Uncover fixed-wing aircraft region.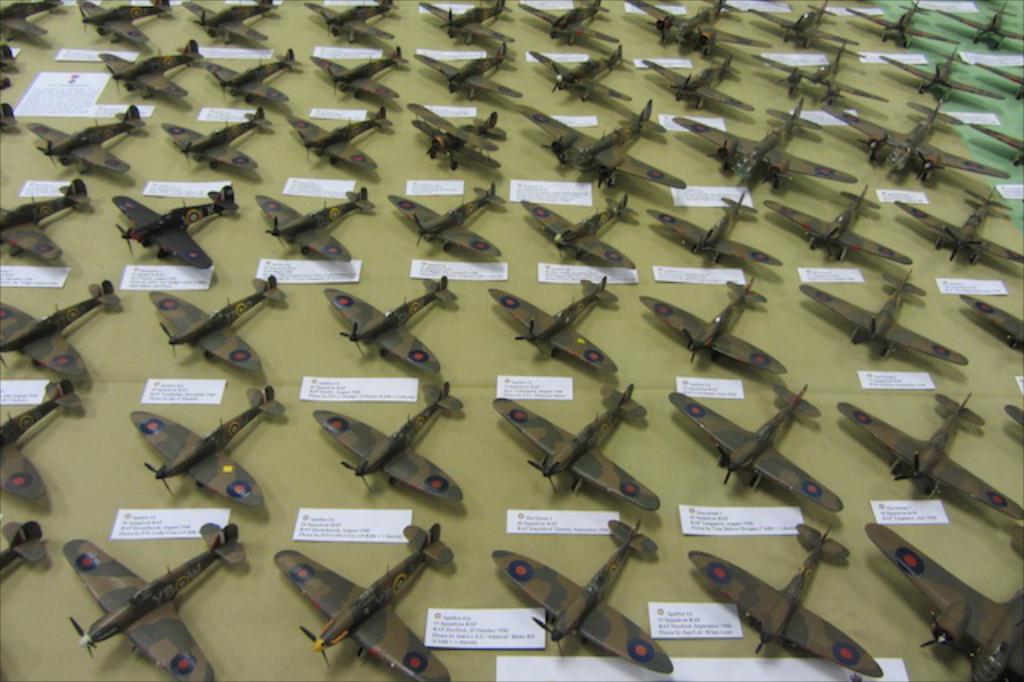
Uncovered: bbox=(405, 101, 517, 175).
